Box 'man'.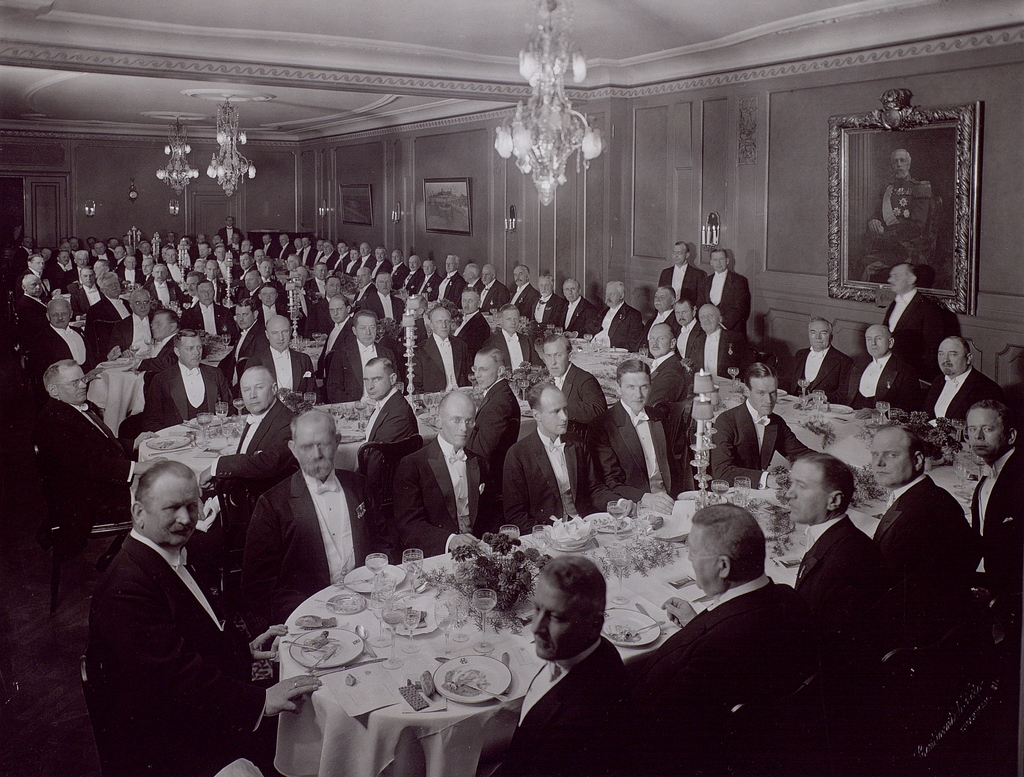
bbox=[883, 260, 957, 400].
